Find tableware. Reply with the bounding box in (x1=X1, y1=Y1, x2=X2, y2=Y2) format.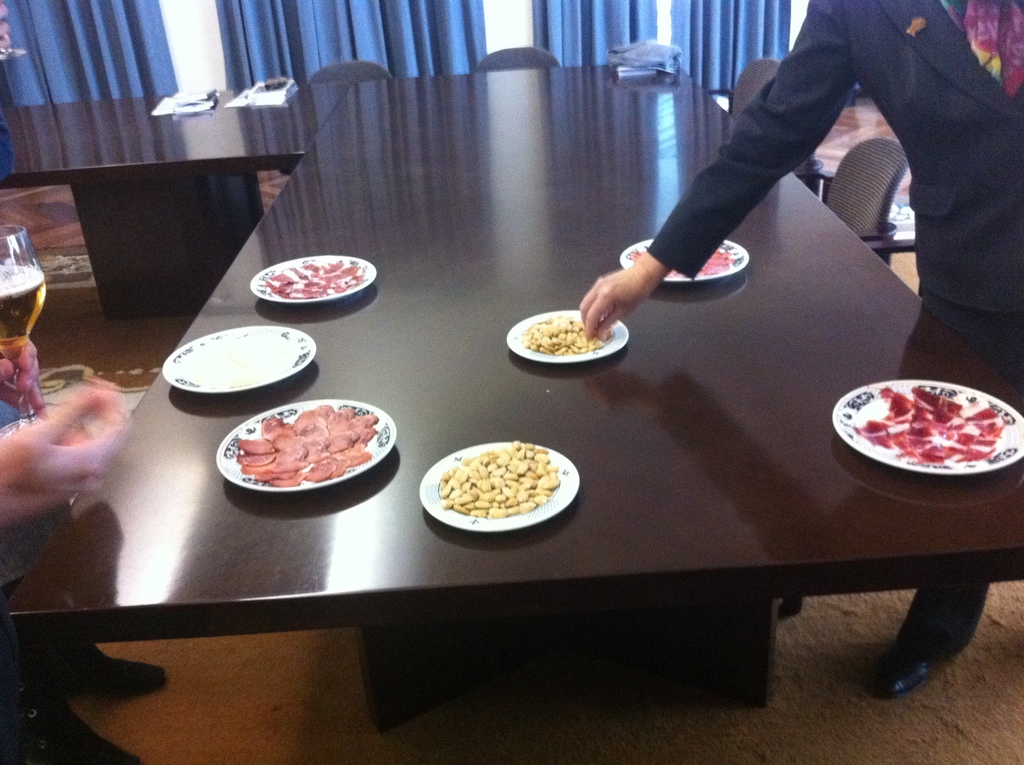
(x1=411, y1=431, x2=579, y2=538).
